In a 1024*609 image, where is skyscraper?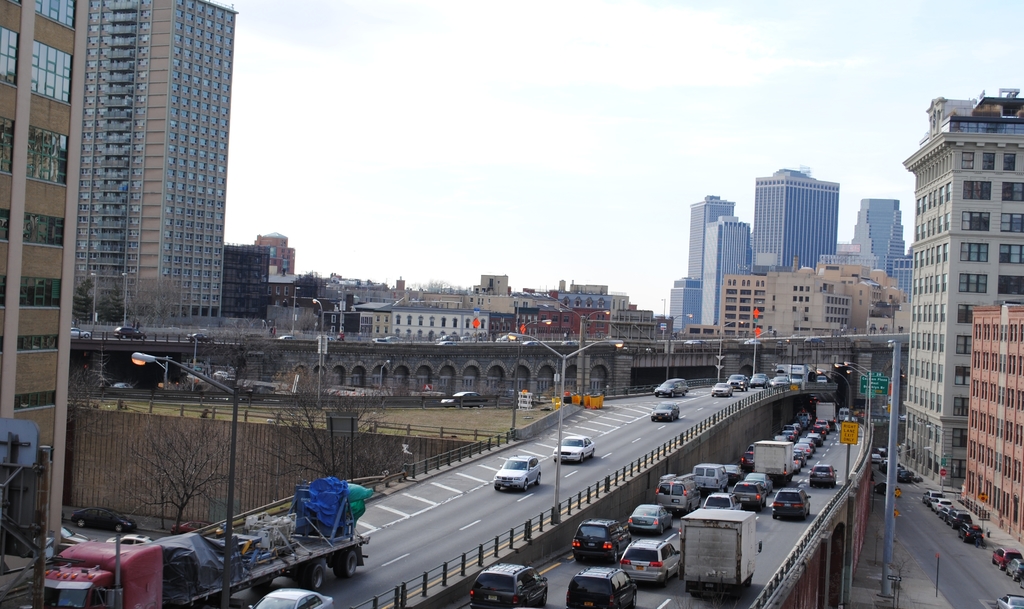
box(686, 195, 736, 283).
